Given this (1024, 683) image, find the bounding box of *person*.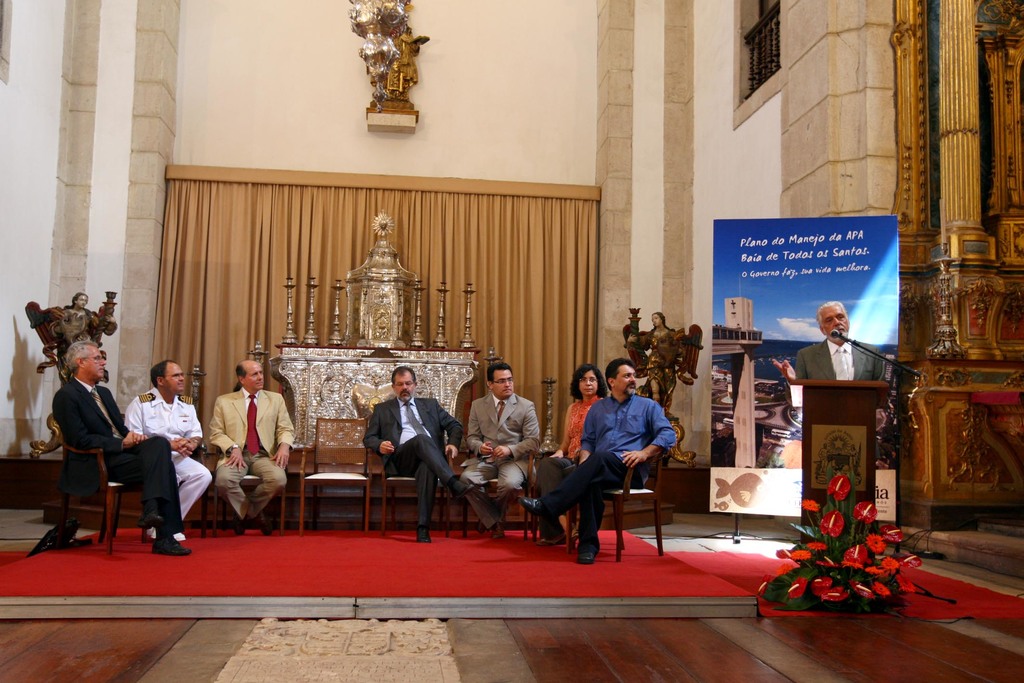
bbox(66, 294, 91, 350).
